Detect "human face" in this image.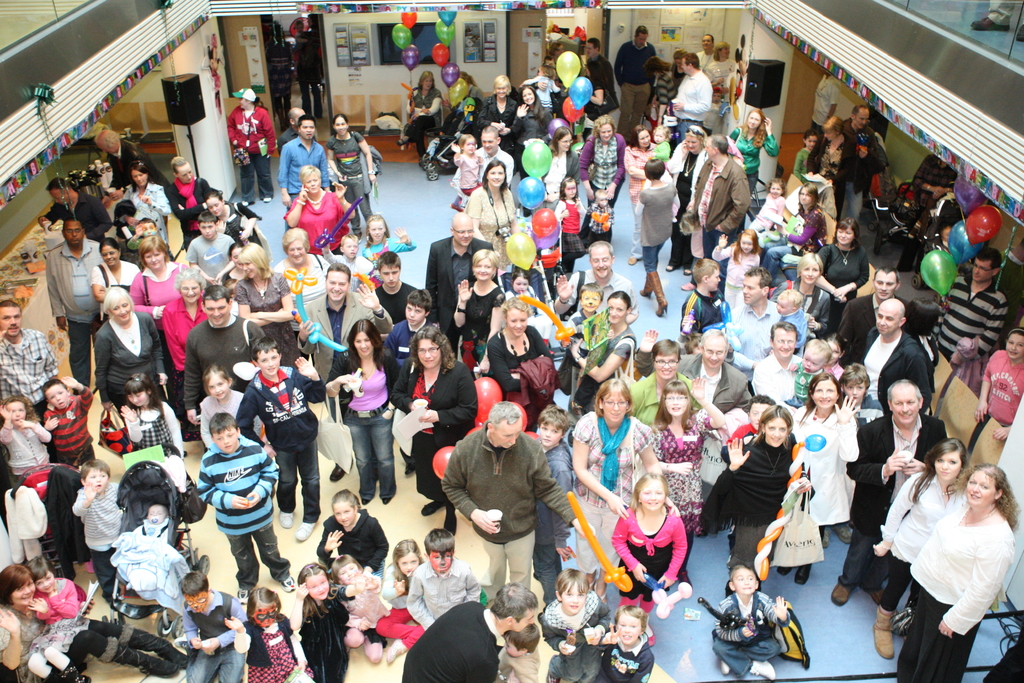
Detection: locate(687, 140, 696, 147).
